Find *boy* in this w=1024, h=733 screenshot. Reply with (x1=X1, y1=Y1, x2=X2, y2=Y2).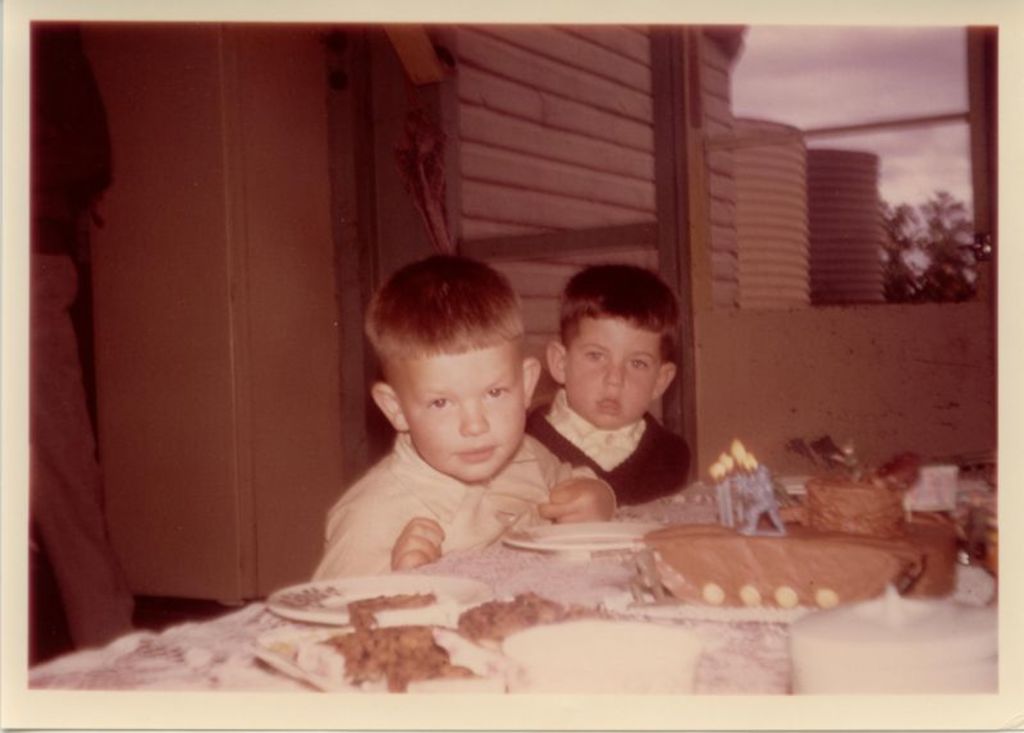
(x1=305, y1=255, x2=586, y2=588).
